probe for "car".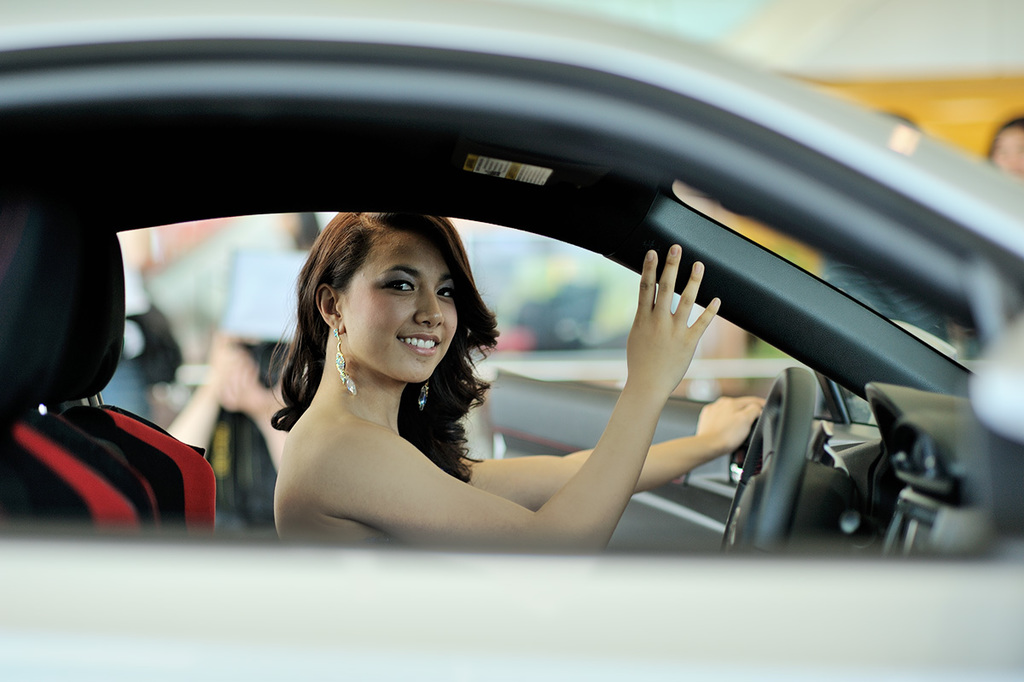
Probe result: x1=0, y1=0, x2=1023, y2=681.
